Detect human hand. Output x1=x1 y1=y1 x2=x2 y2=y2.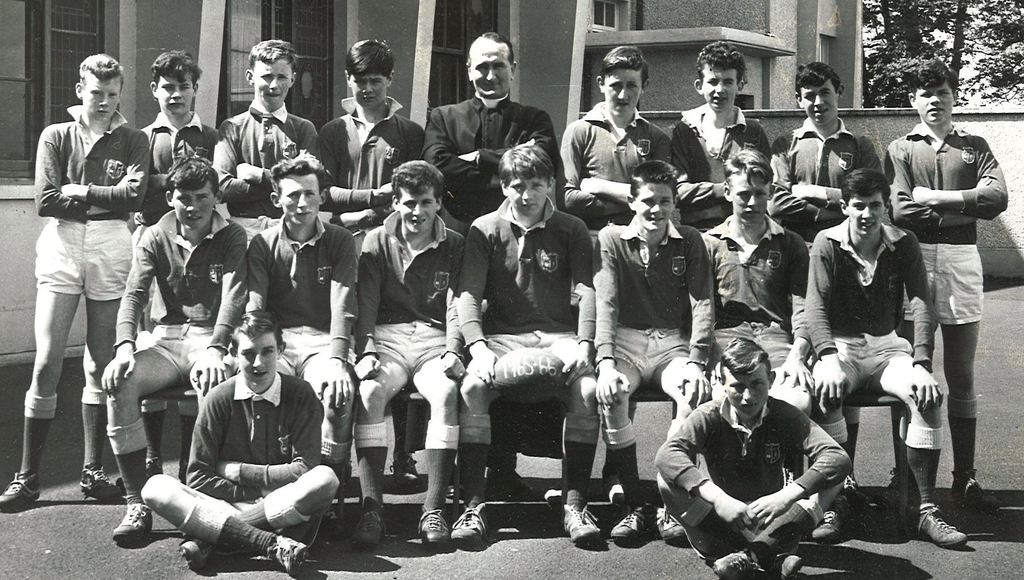
x1=975 y1=172 x2=993 y2=190.
